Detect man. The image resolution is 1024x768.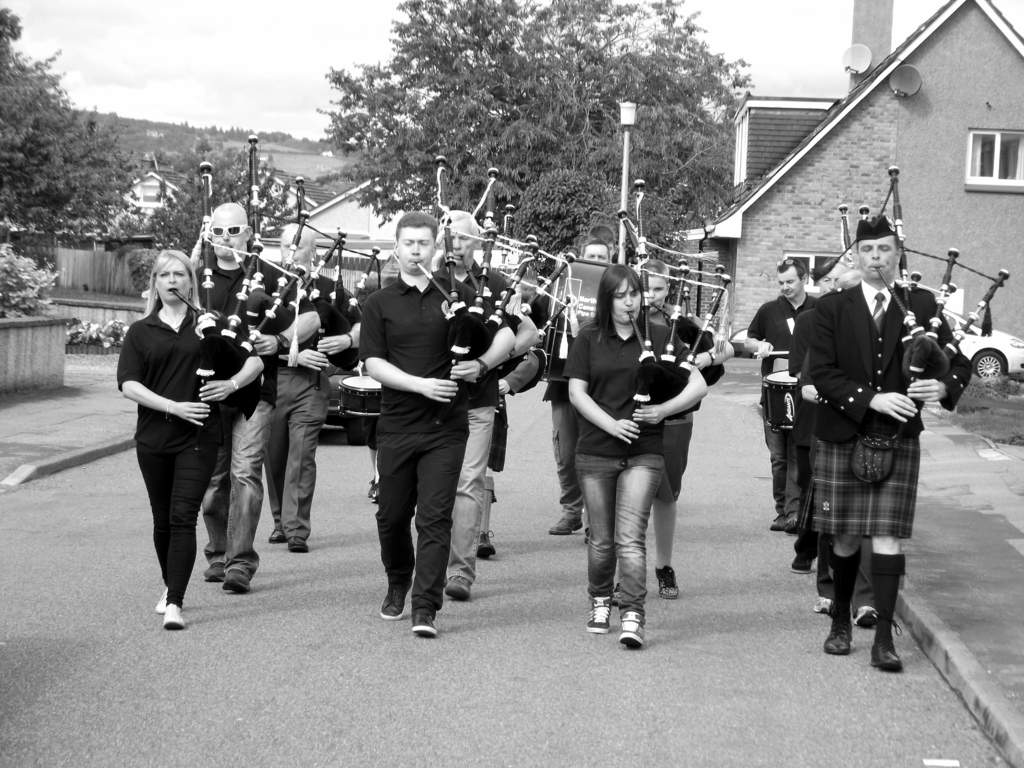
bbox=(438, 209, 539, 600).
